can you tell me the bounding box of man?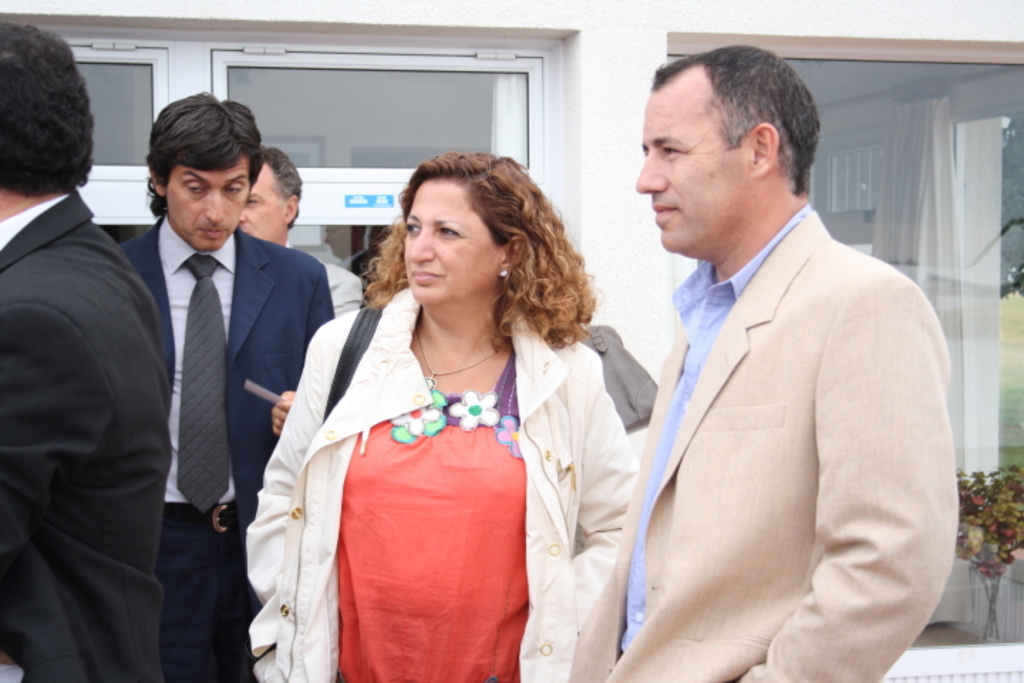
select_region(225, 148, 363, 323).
